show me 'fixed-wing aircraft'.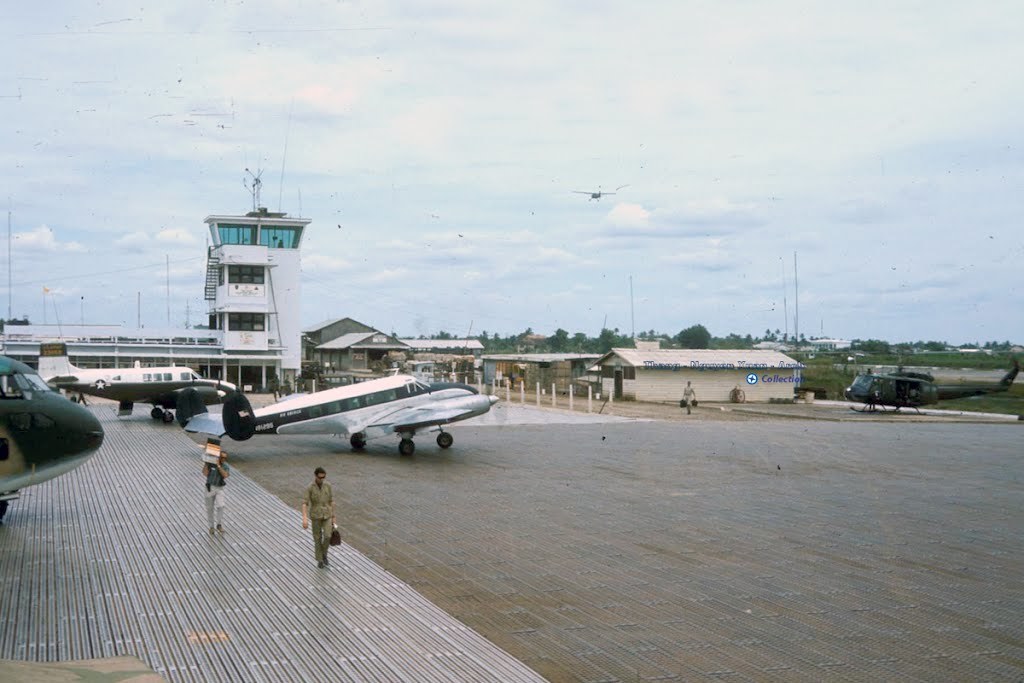
'fixed-wing aircraft' is here: rect(35, 344, 235, 424).
